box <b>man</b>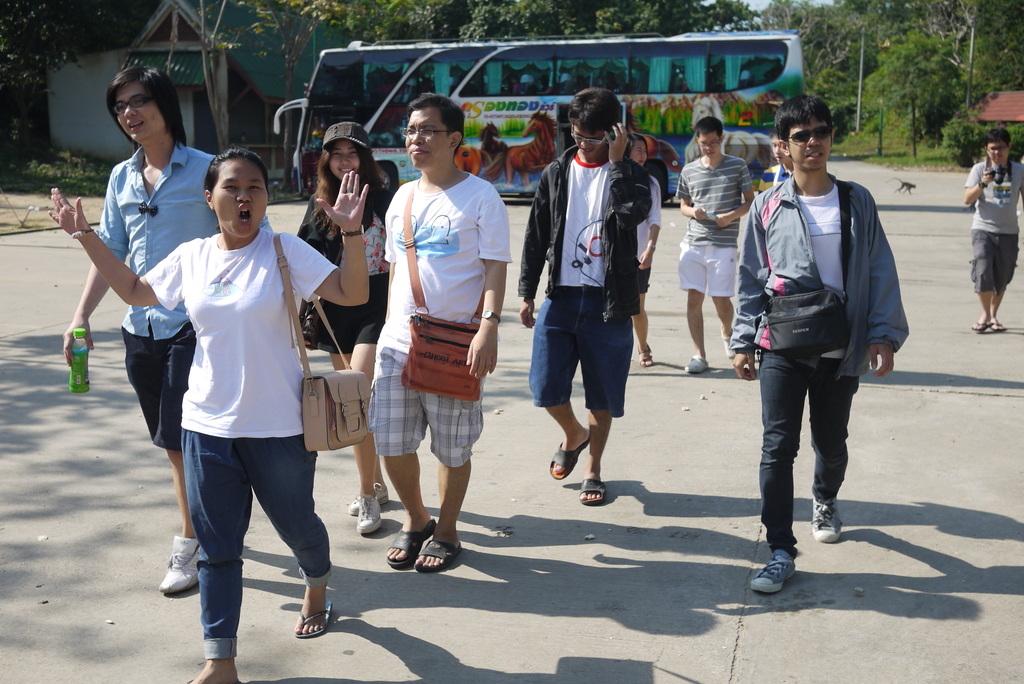
locate(56, 51, 275, 609)
